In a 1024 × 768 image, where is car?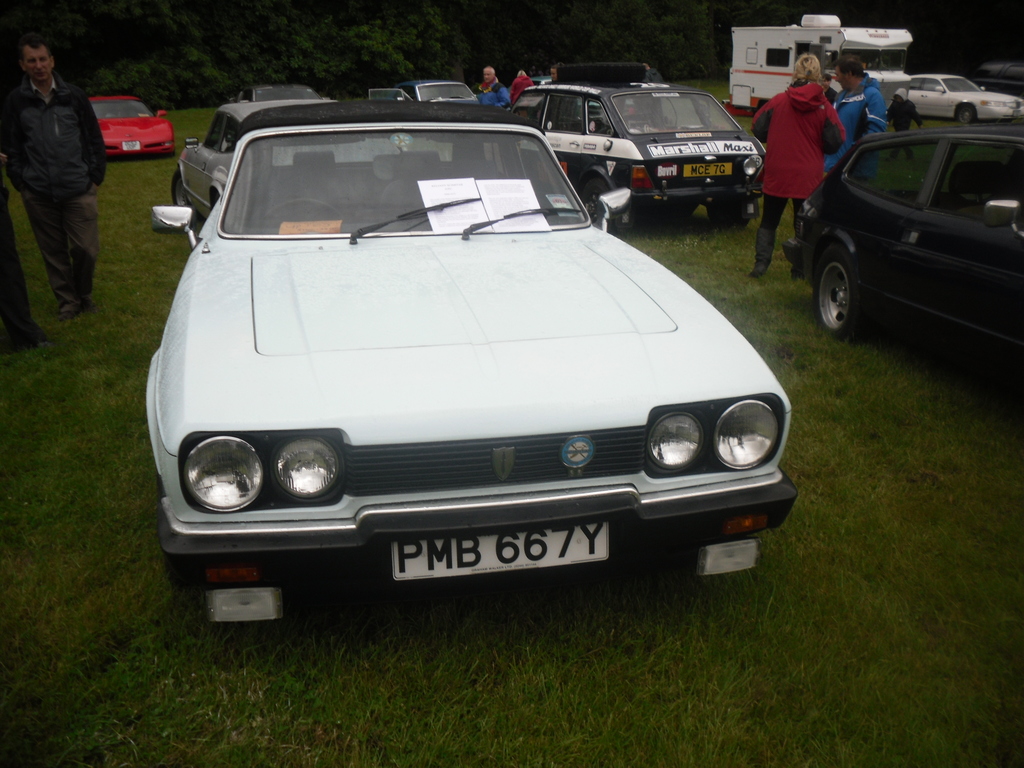
[x1=150, y1=124, x2=801, y2=623].
